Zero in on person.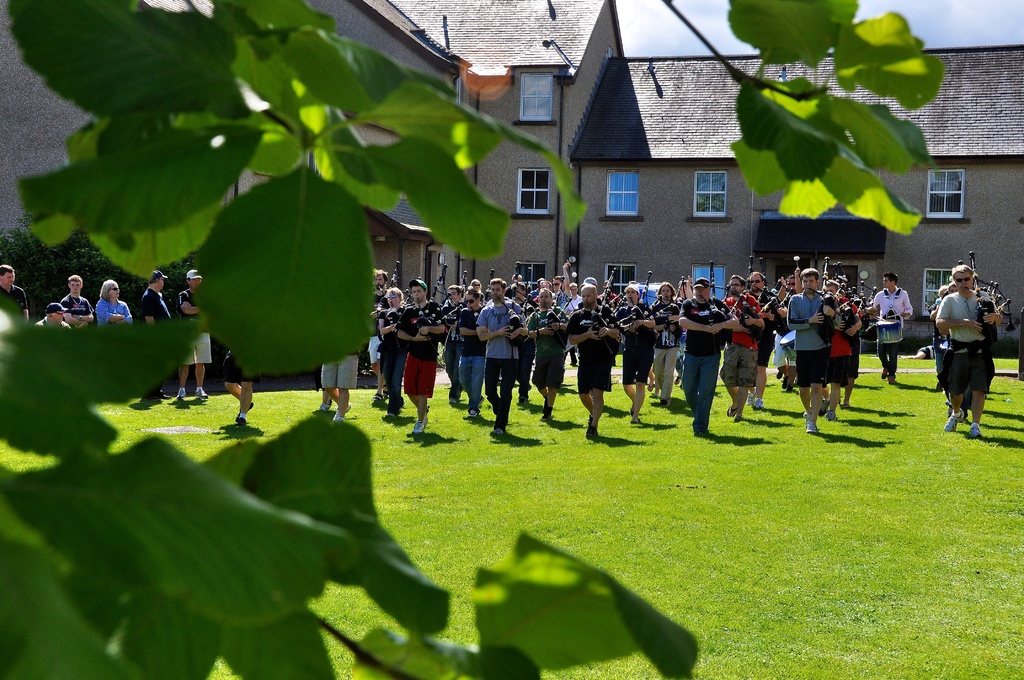
Zeroed in: 386 295 442 428.
